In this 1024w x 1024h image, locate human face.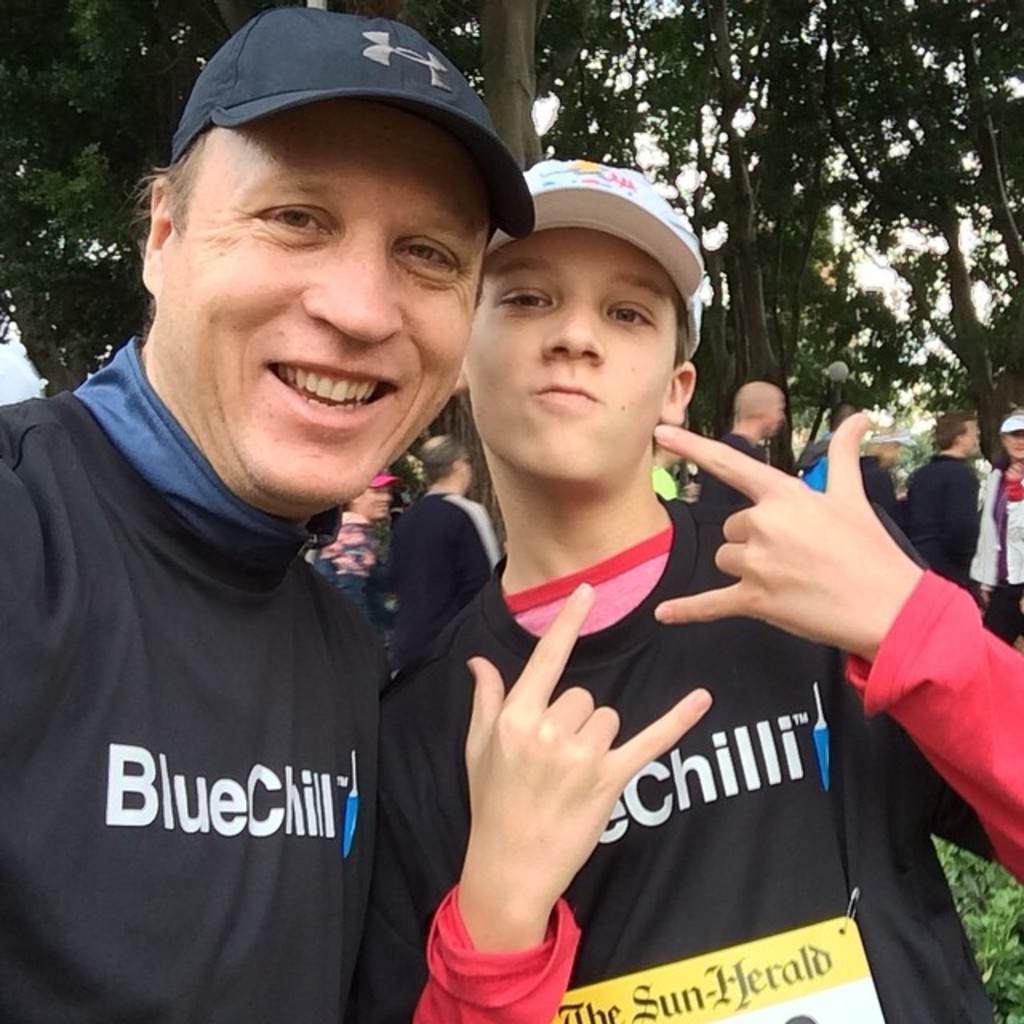
Bounding box: [x1=461, y1=229, x2=683, y2=485].
